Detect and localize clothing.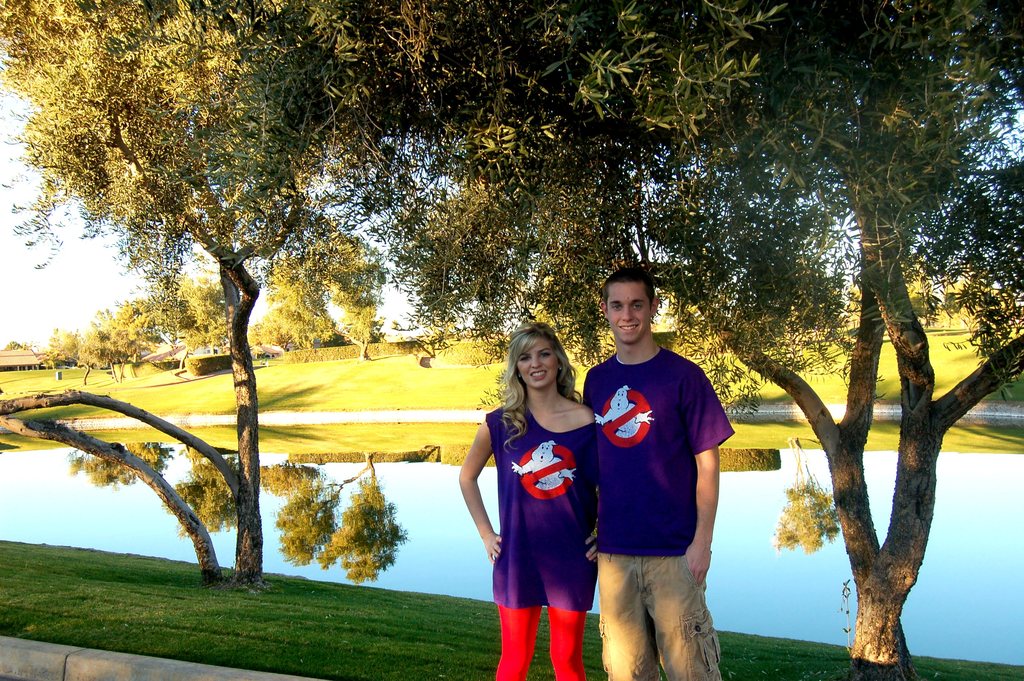
Localized at (left=580, top=348, right=741, bottom=680).
